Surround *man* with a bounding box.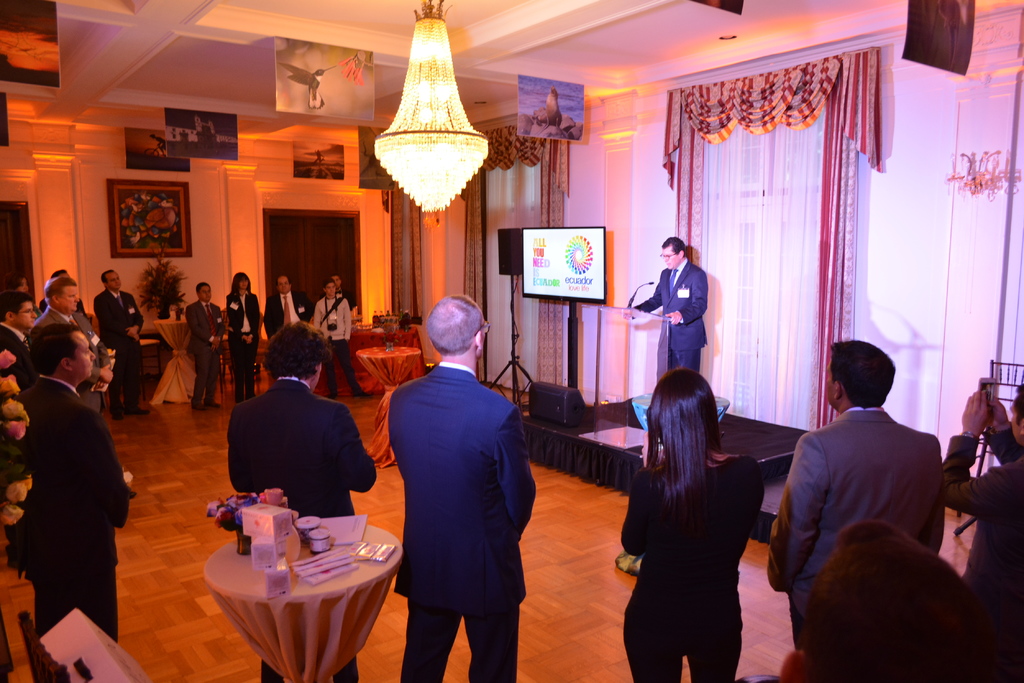
<region>186, 284, 228, 414</region>.
